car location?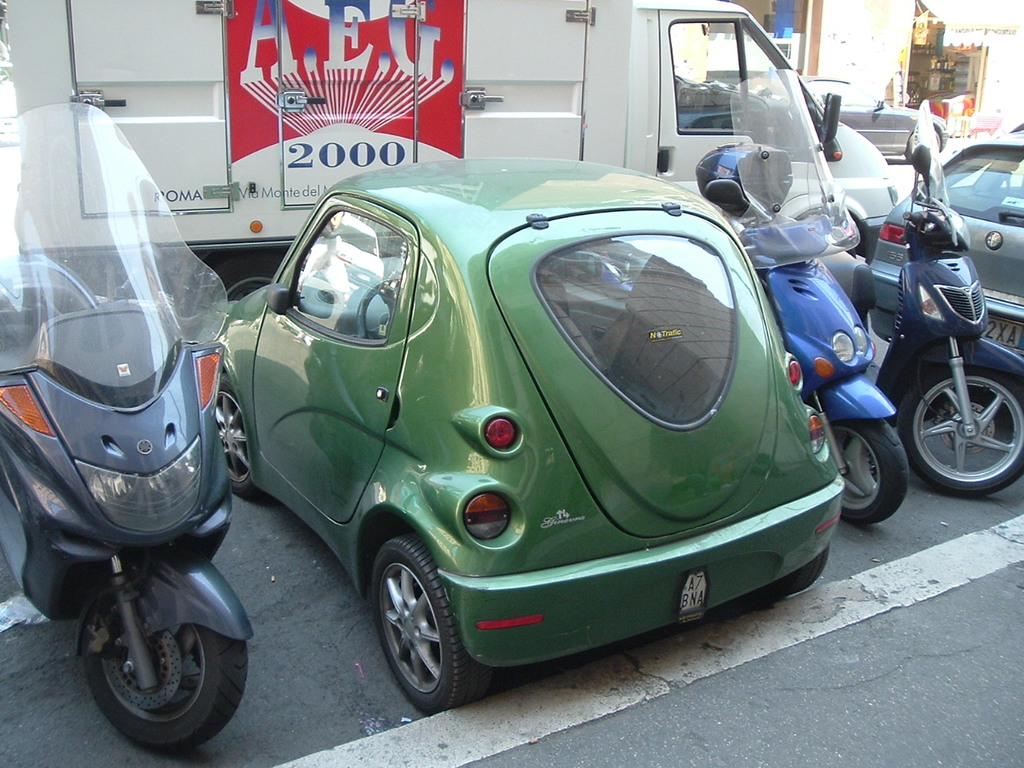
{"left": 210, "top": 149, "right": 850, "bottom": 710}
